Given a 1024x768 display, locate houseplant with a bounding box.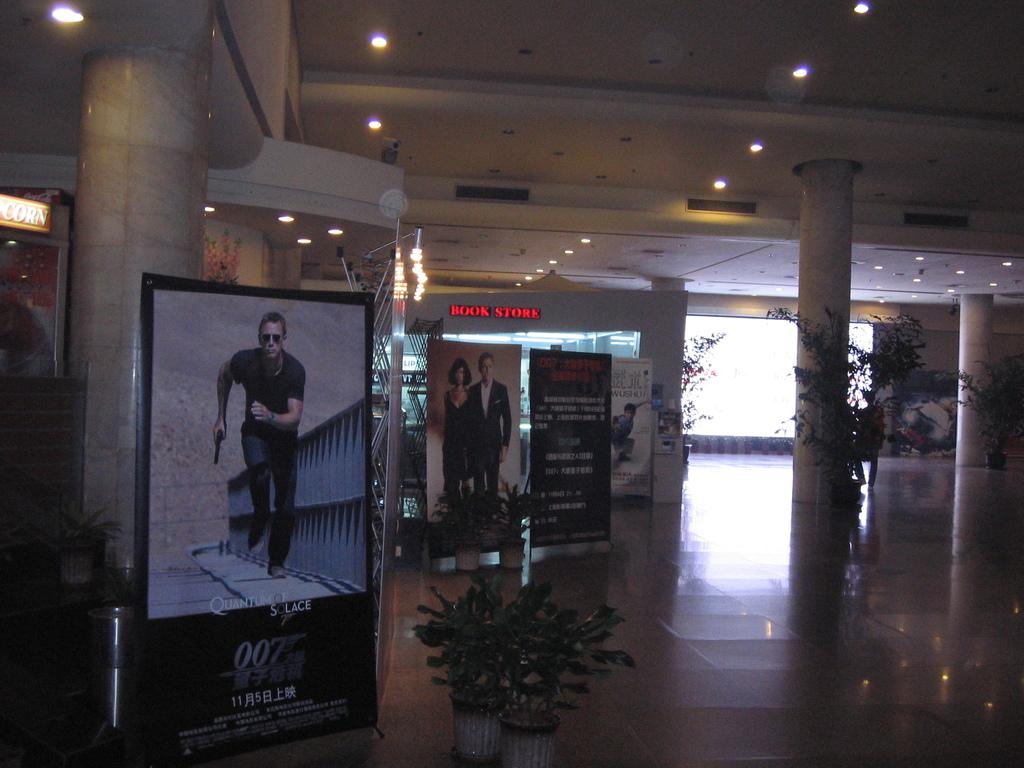
Located: left=406, top=568, right=554, bottom=762.
